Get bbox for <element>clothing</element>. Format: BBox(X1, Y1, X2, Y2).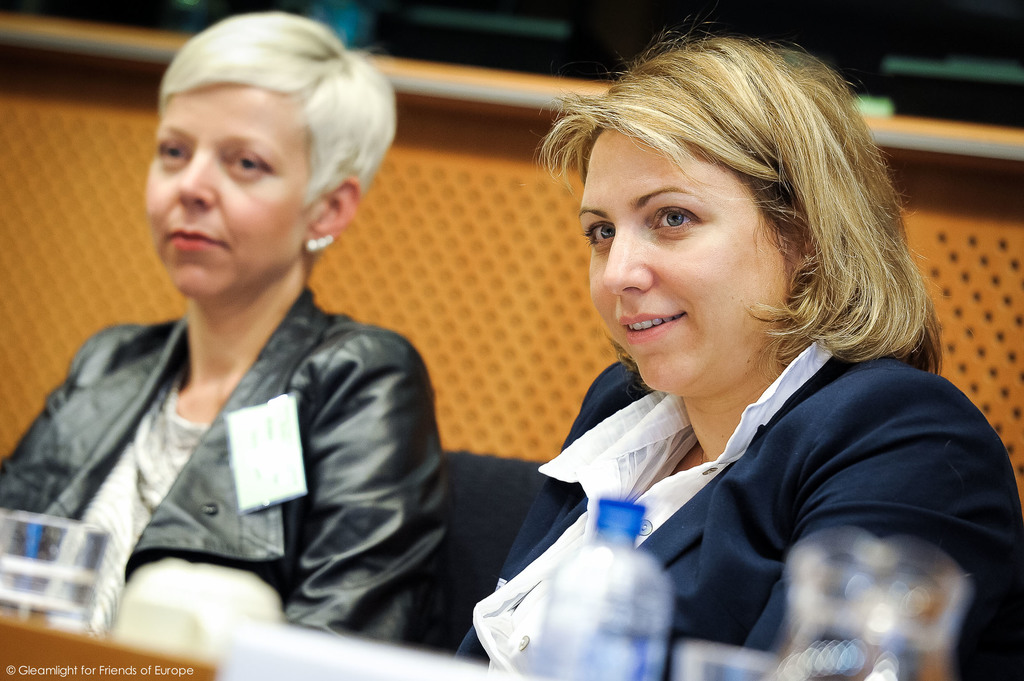
BBox(480, 292, 1007, 657).
